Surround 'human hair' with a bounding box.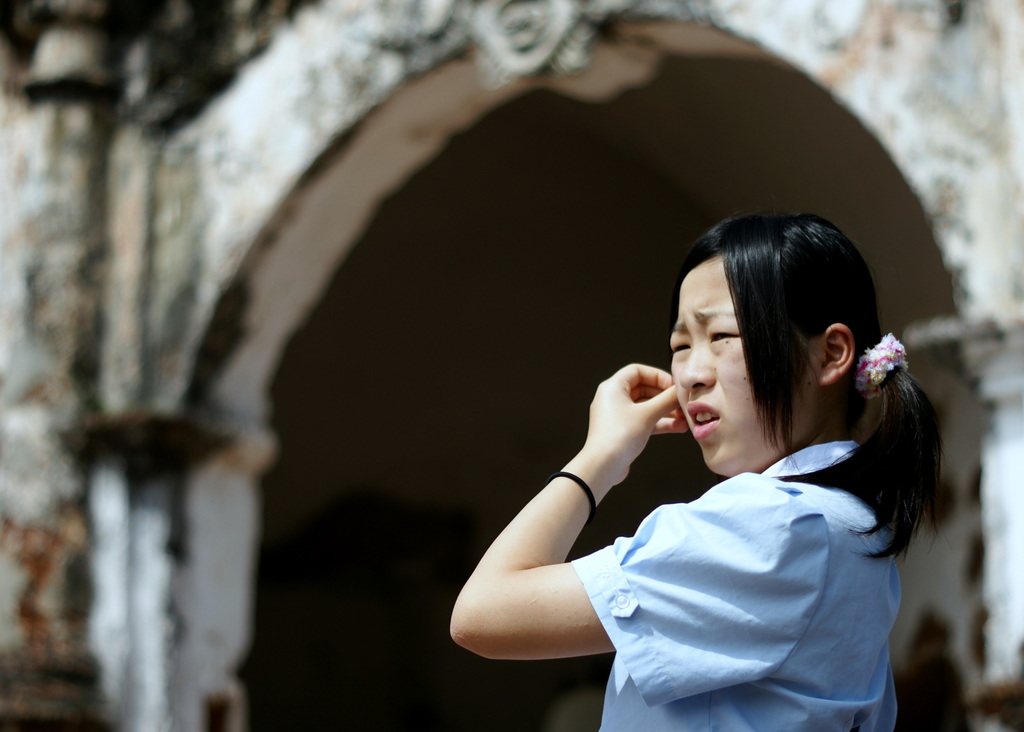
685,199,884,445.
